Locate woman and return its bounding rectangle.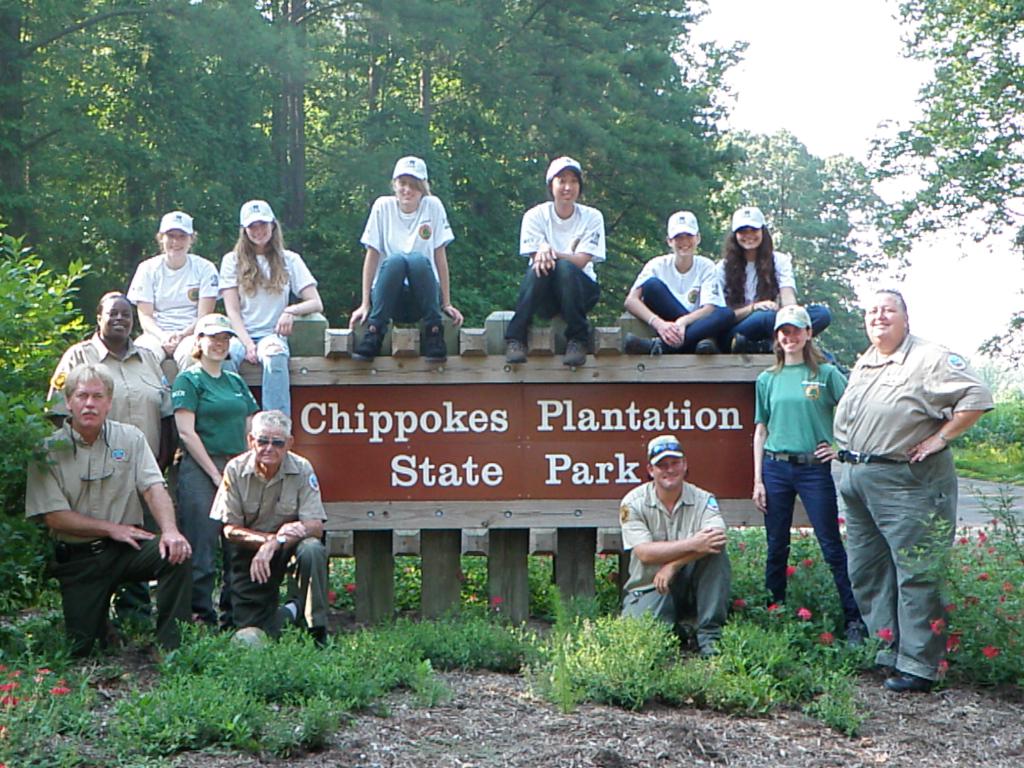
353/156/463/362.
